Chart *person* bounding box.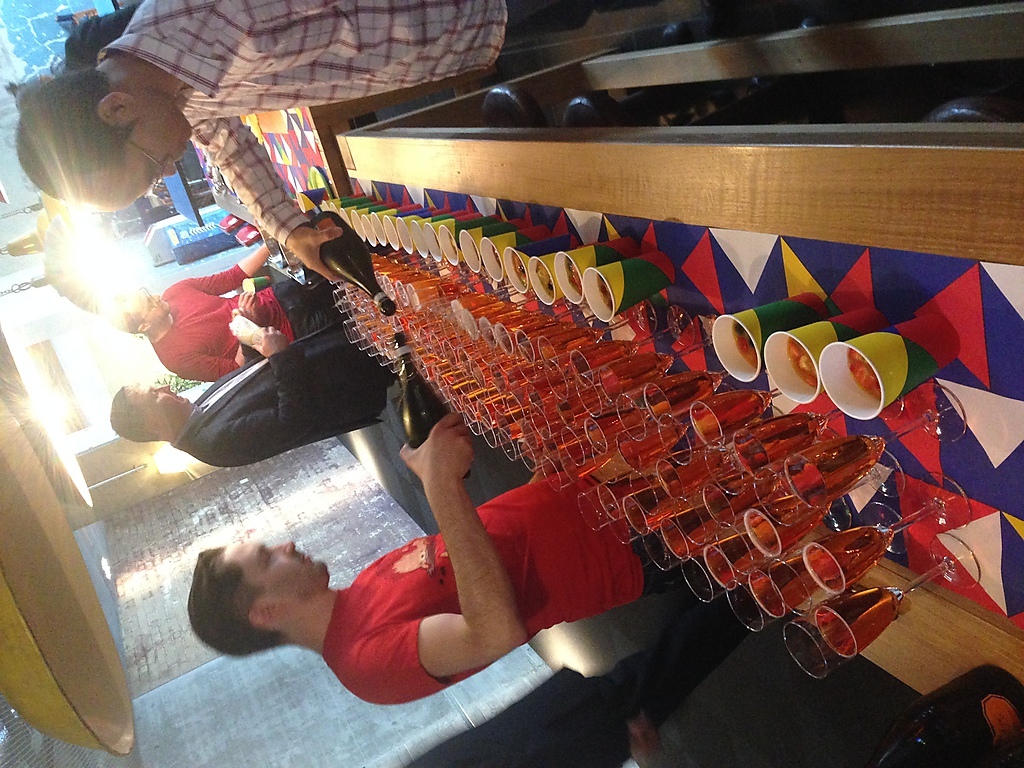
Charted: <bbox>68, 0, 140, 74</bbox>.
